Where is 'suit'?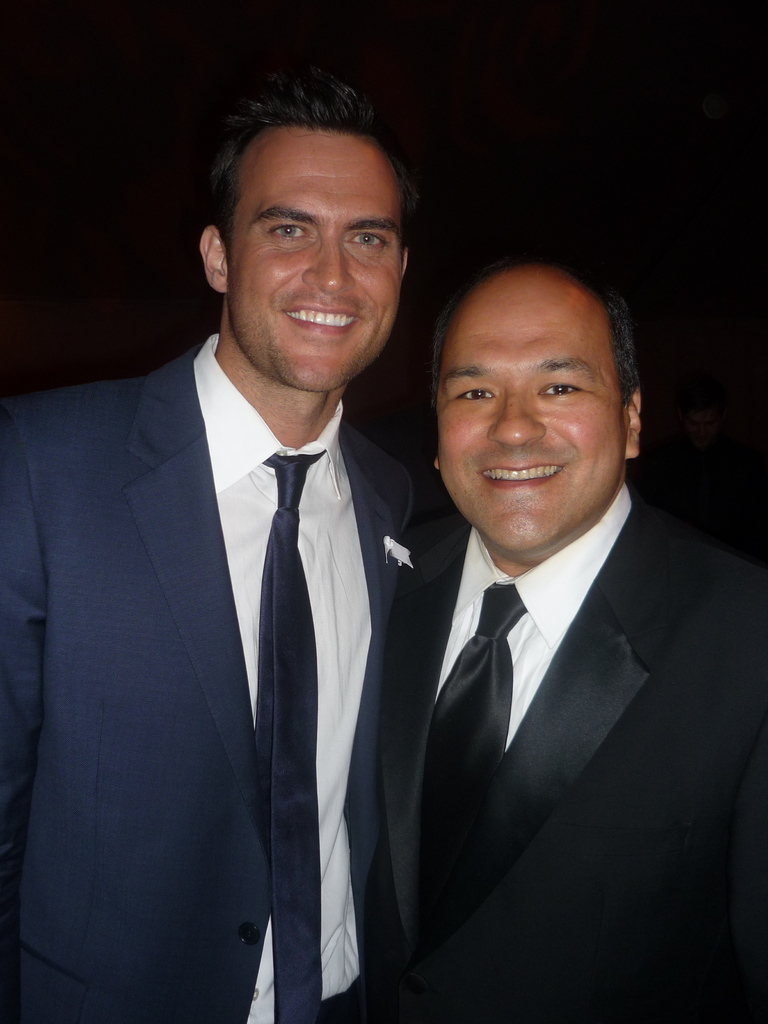
box(30, 182, 456, 1023).
